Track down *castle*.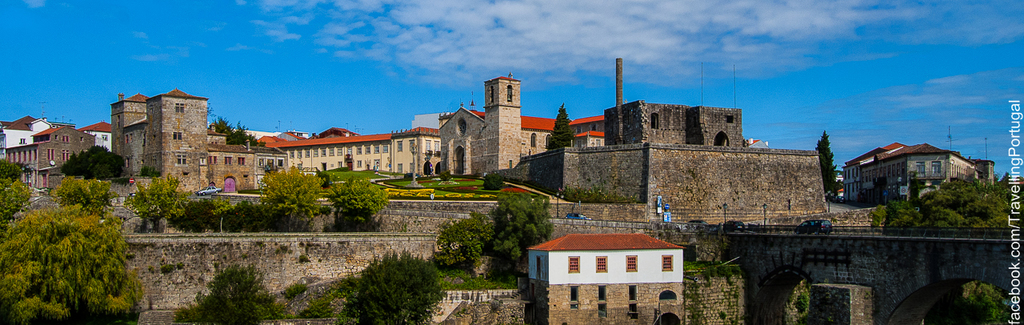
Tracked to [x1=0, y1=118, x2=112, y2=164].
